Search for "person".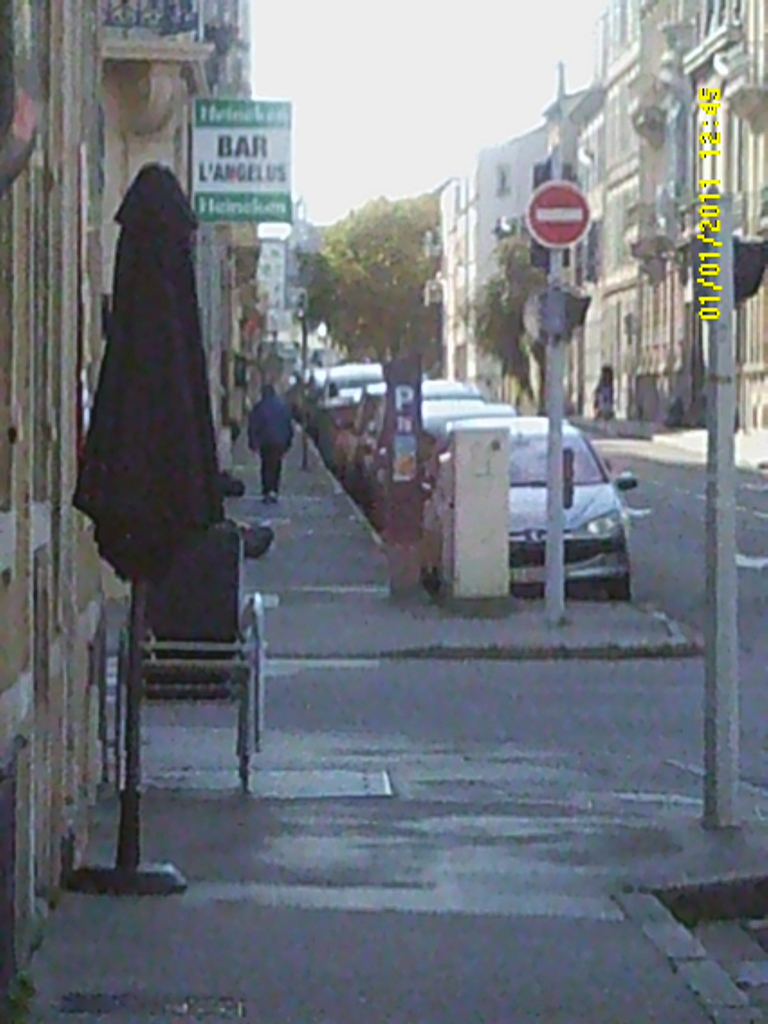
Found at select_region(246, 386, 299, 507).
